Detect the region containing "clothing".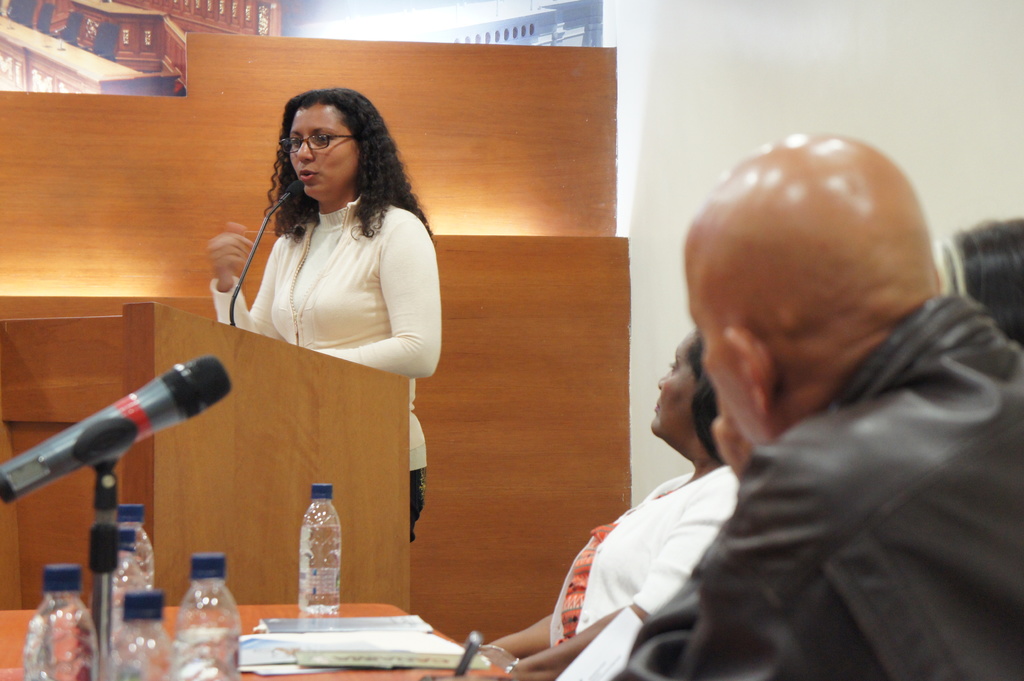
610, 292, 1023, 680.
